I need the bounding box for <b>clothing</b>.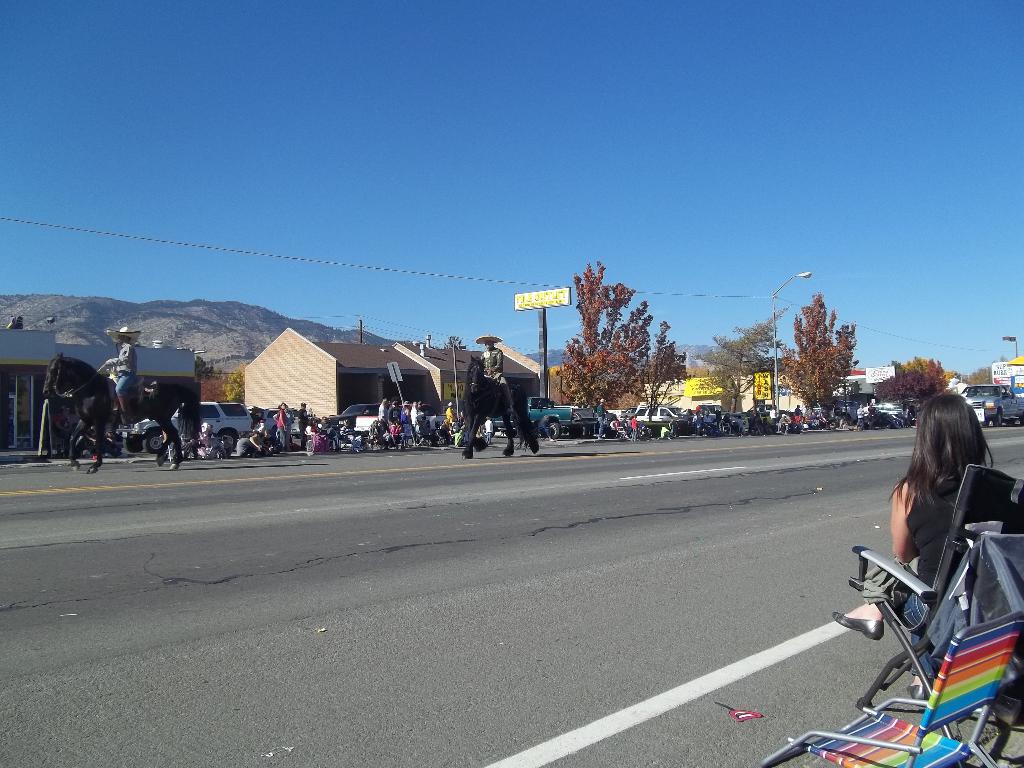
Here it is: <bbox>452, 431, 461, 445</bbox>.
